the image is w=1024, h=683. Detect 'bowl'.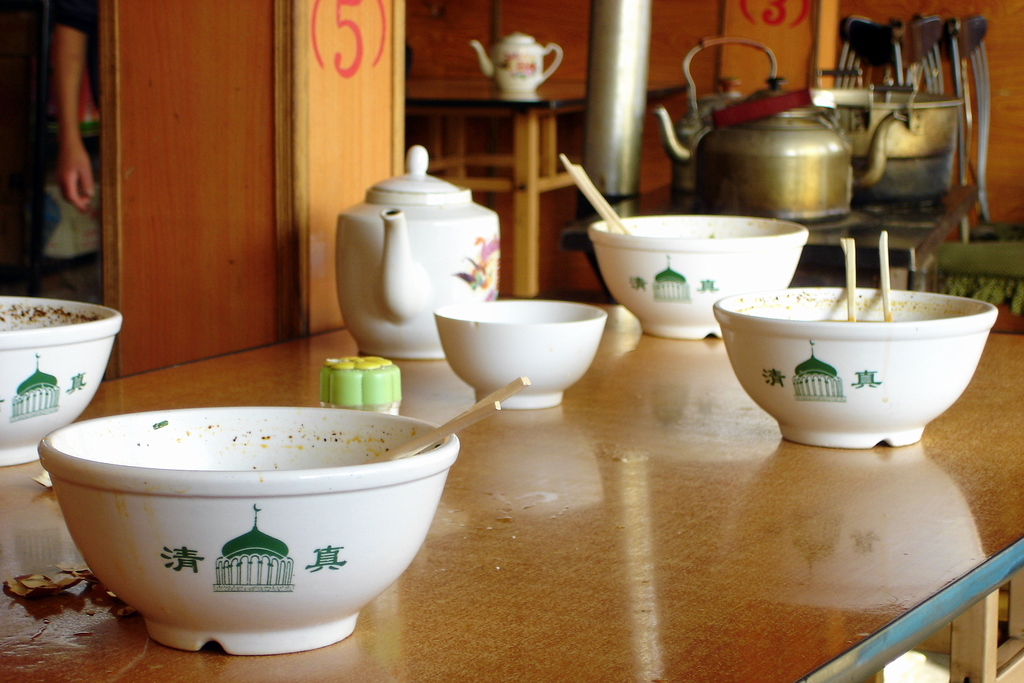
Detection: 42:403:461:656.
